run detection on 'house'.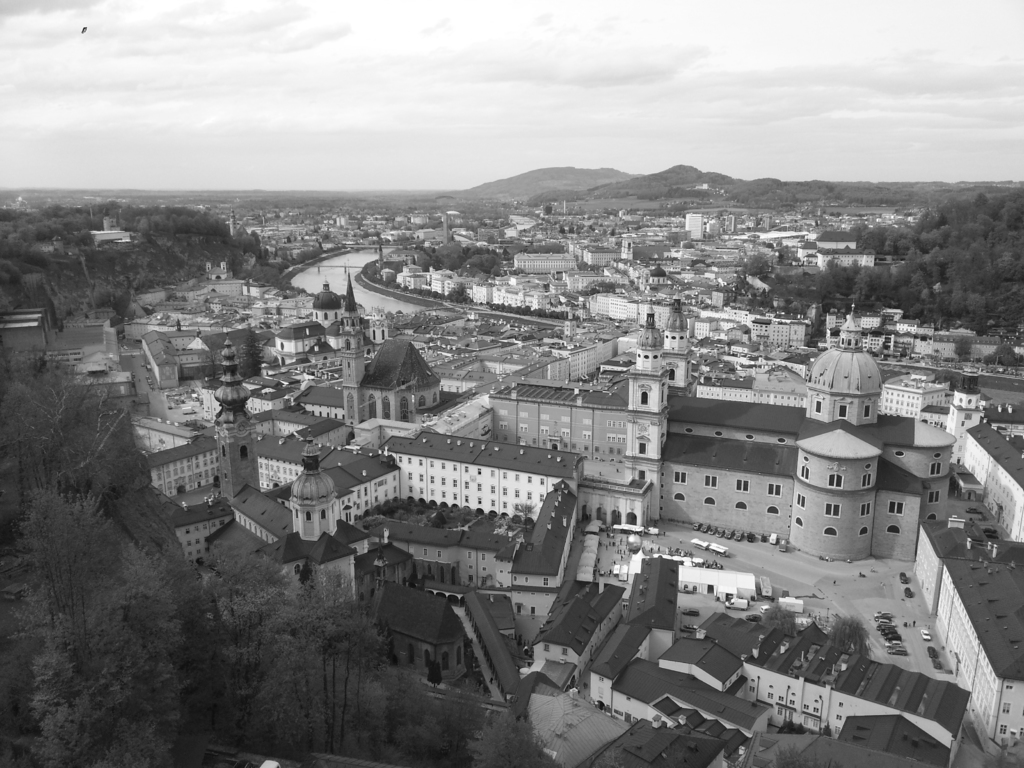
Result: {"left": 575, "top": 235, "right": 614, "bottom": 269}.
